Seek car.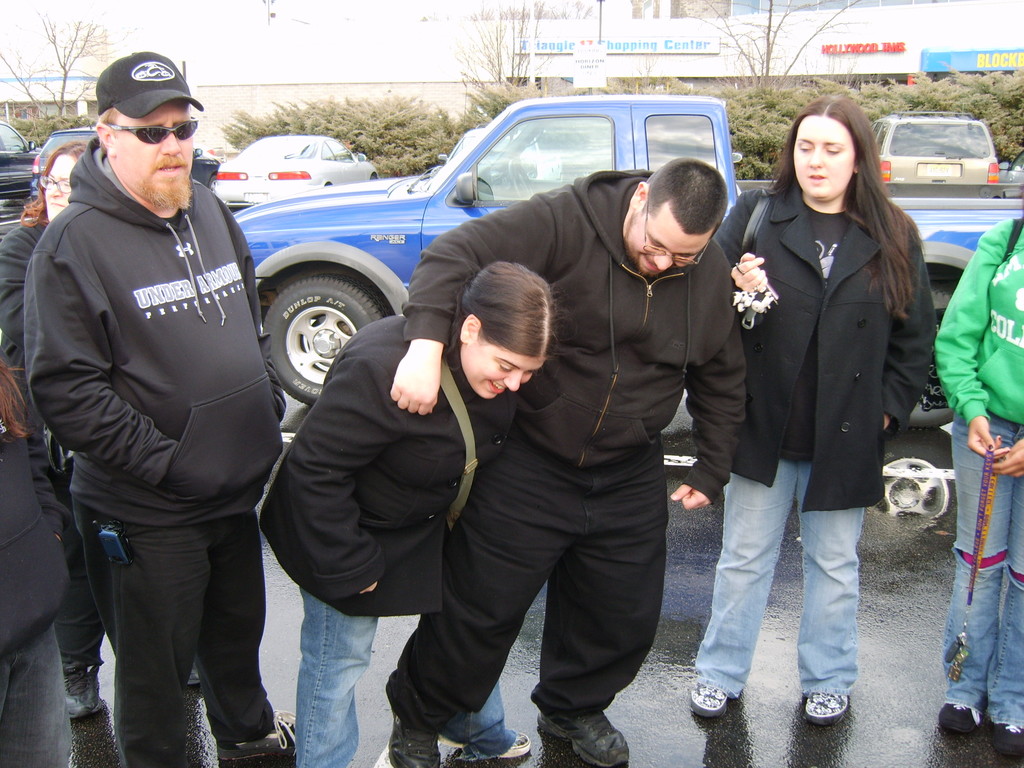
box=[0, 120, 42, 225].
